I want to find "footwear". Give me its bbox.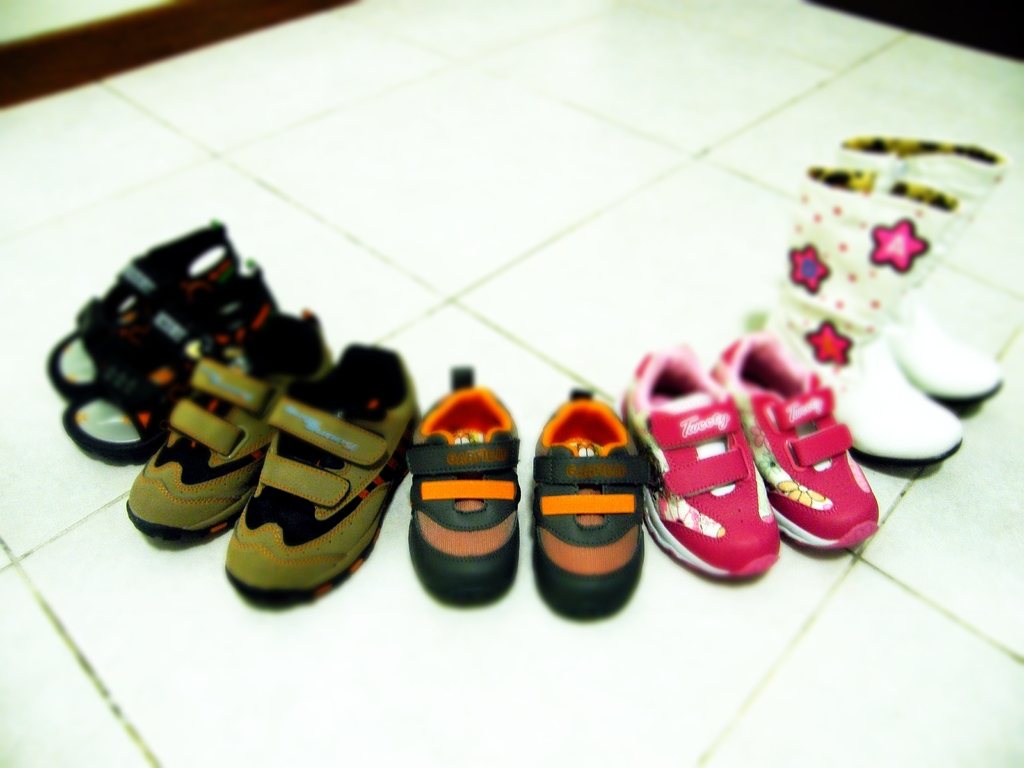
bbox=[123, 300, 329, 537].
